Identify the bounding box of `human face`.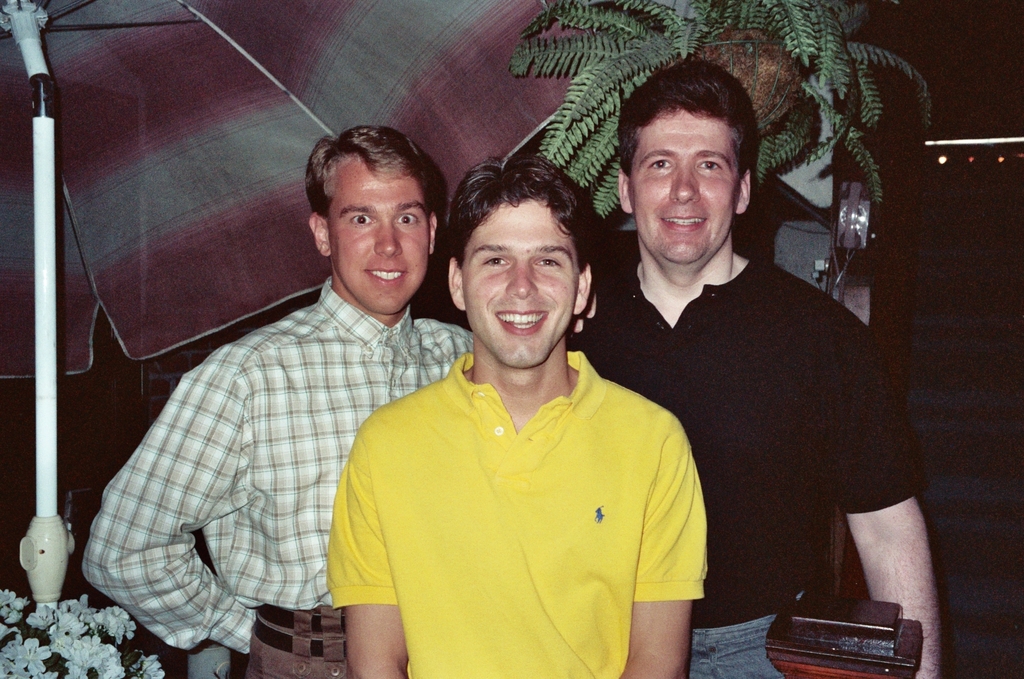
<box>633,103,741,270</box>.
